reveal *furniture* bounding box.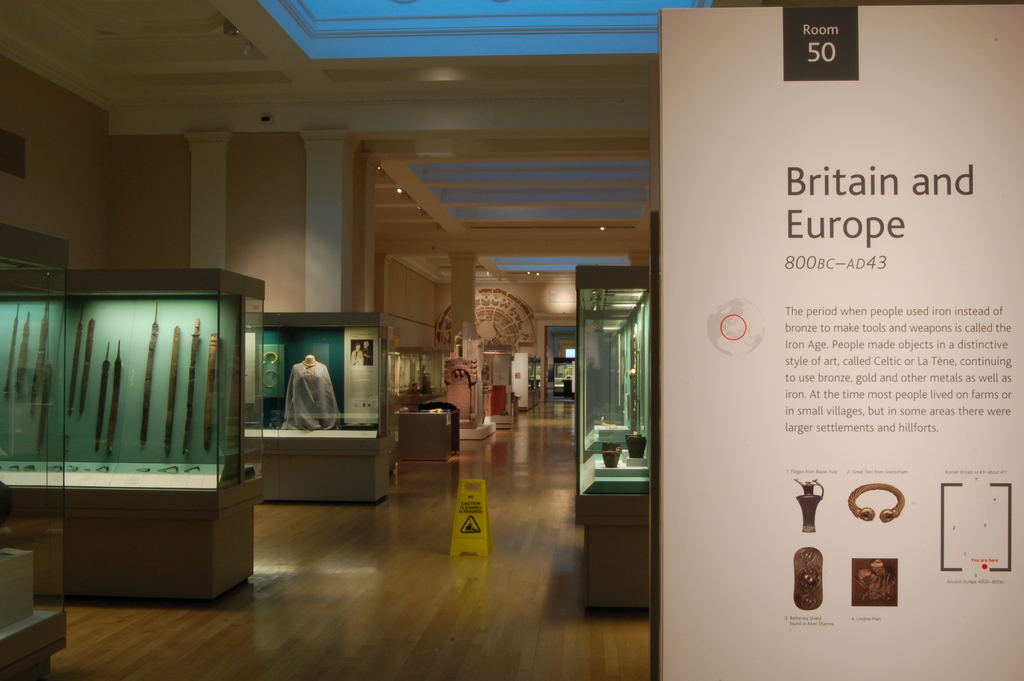
Revealed: {"x1": 0, "y1": 220, "x2": 70, "y2": 680}.
